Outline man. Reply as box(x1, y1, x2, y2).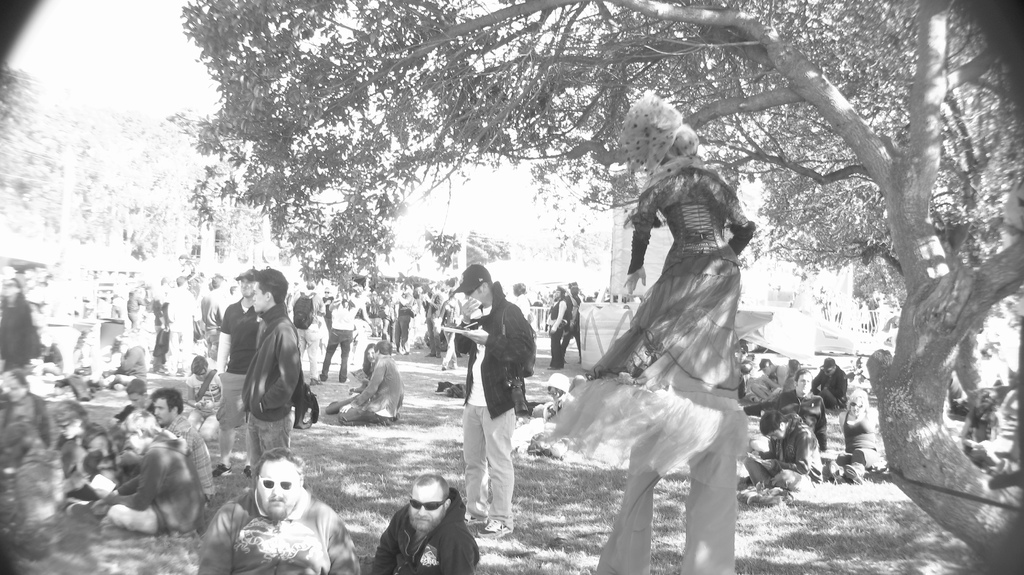
box(548, 285, 566, 370).
